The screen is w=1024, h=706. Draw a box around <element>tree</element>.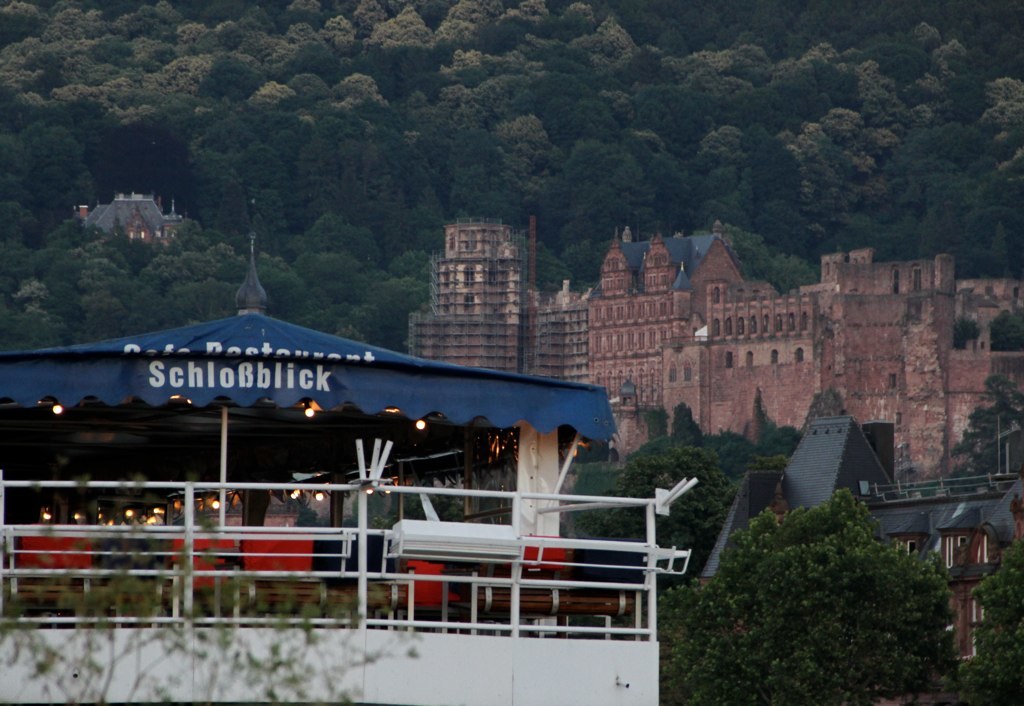
[603,4,695,57].
